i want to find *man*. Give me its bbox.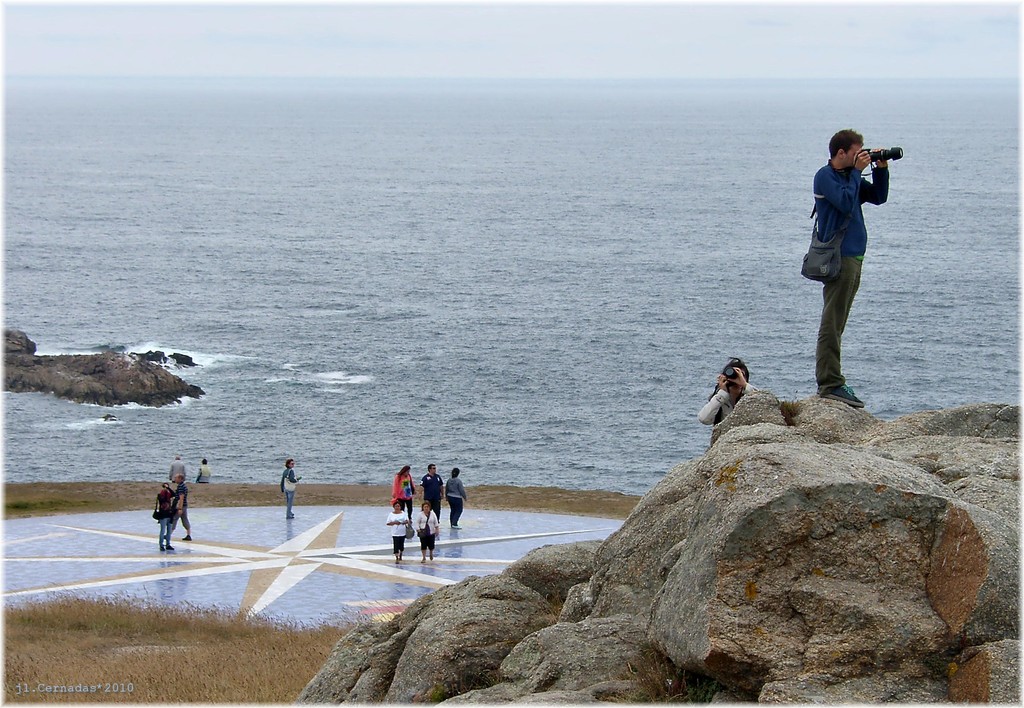
box=[172, 468, 194, 538].
